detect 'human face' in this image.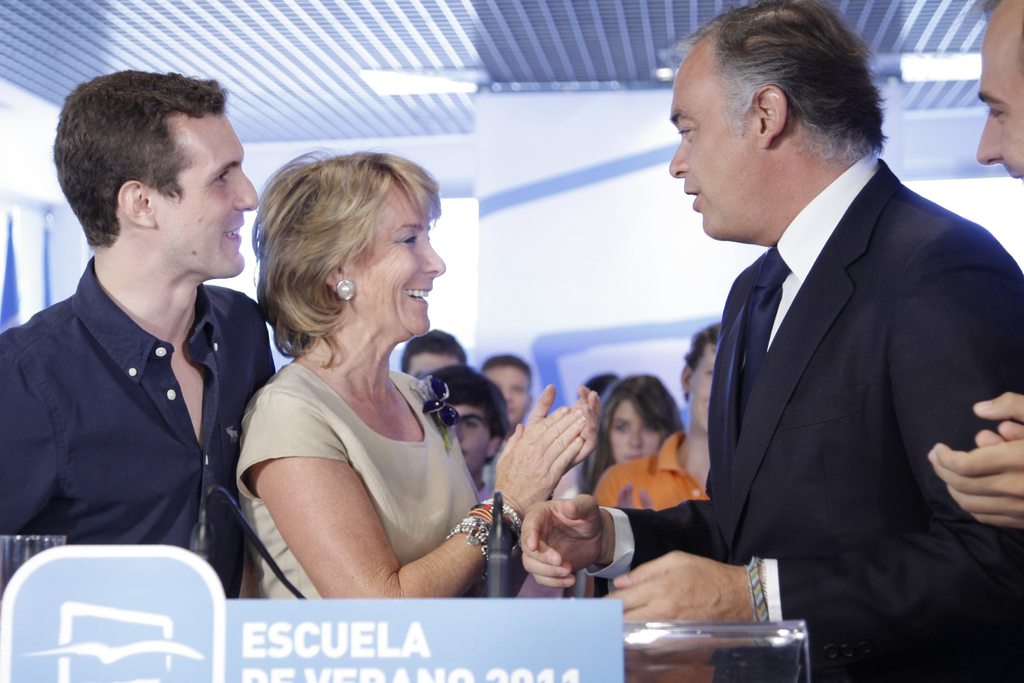
Detection: 346:179:446:331.
